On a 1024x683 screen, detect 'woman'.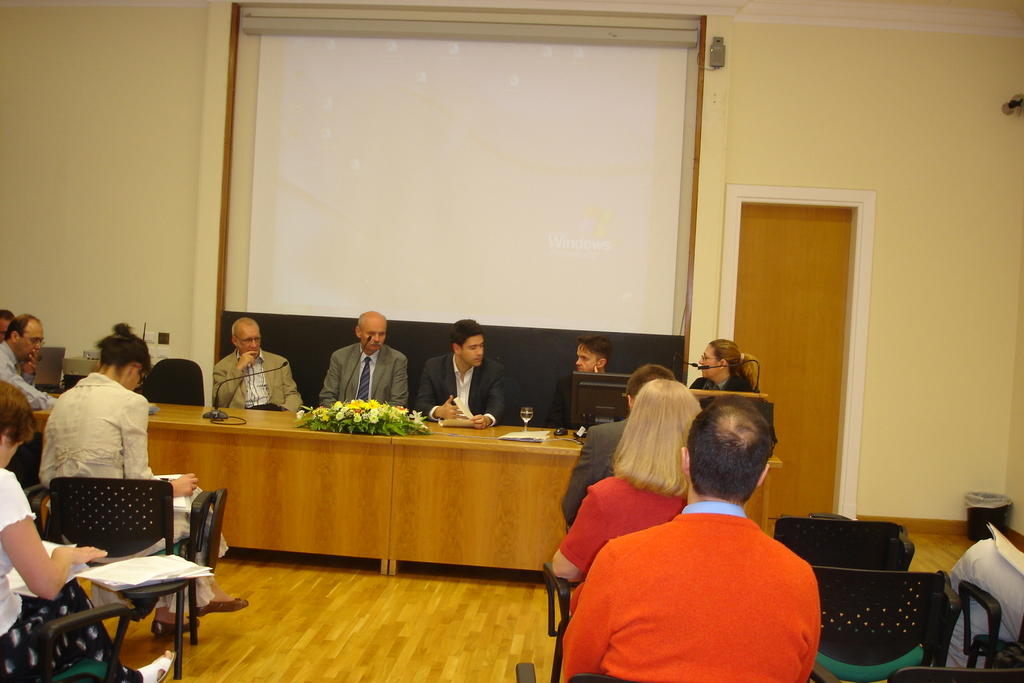
(41, 325, 252, 629).
